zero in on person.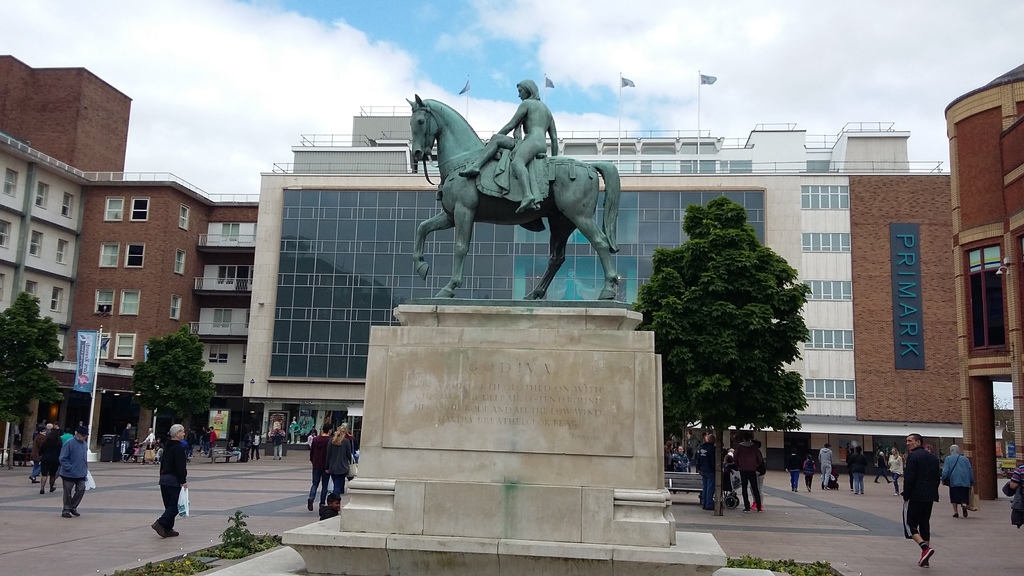
Zeroed in: 940,438,975,522.
